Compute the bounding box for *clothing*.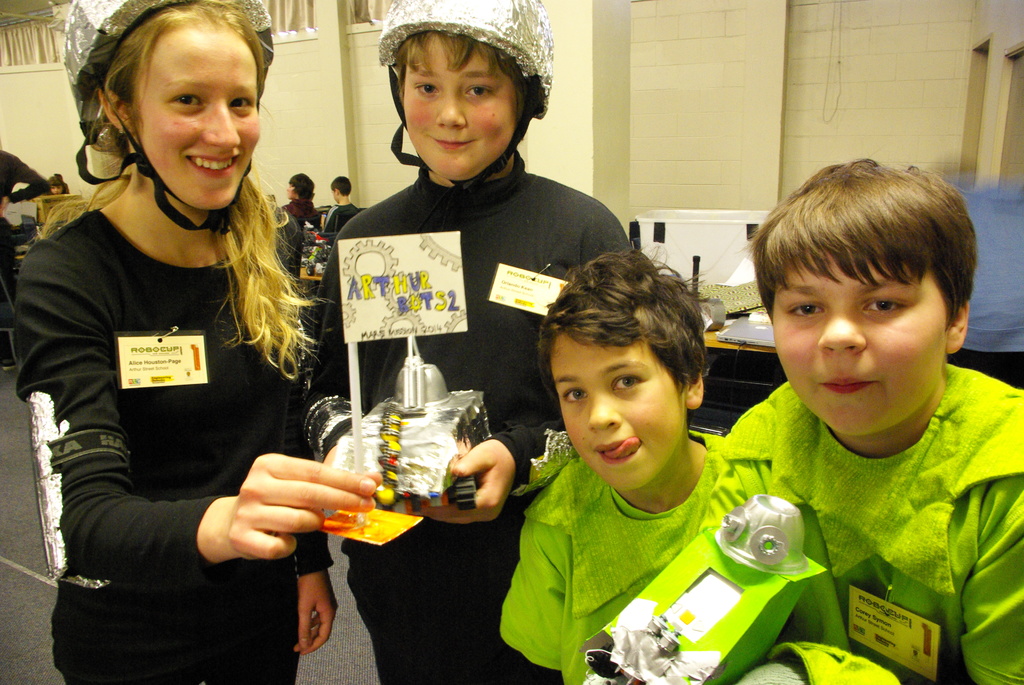
locate(13, 226, 316, 684).
